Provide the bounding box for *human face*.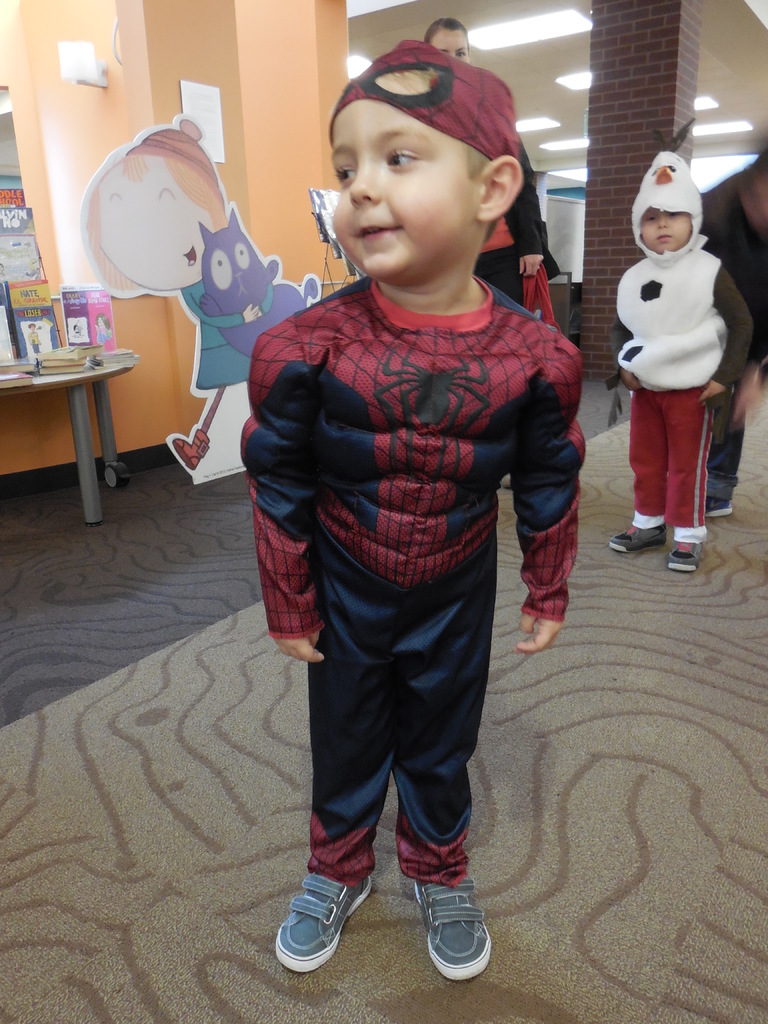
97 161 211 292.
